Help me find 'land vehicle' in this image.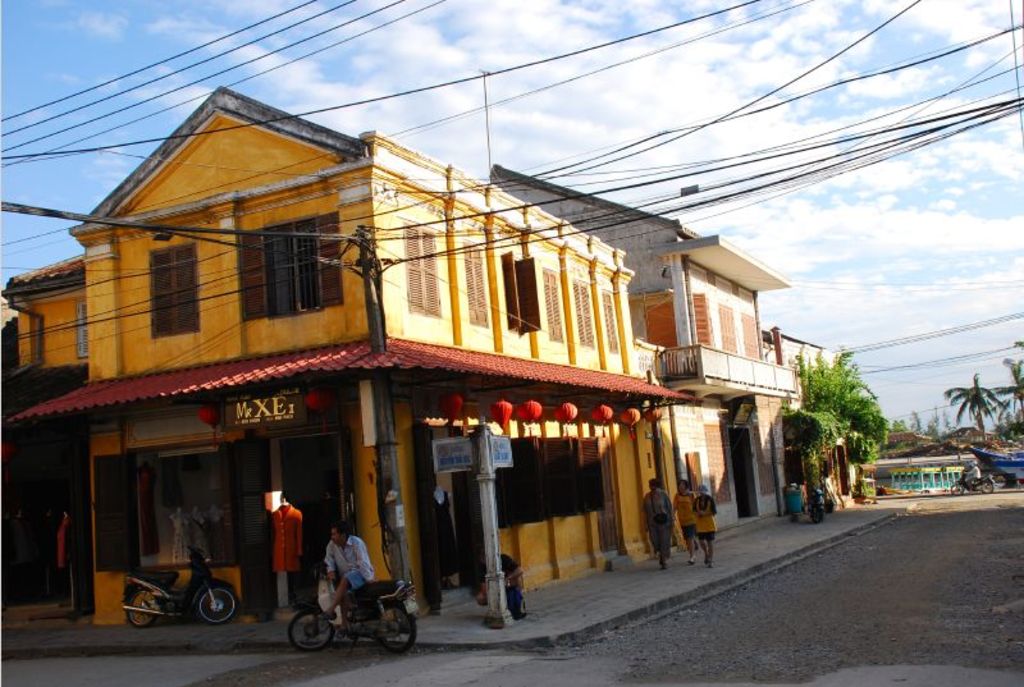
Found it: <box>284,581,420,655</box>.
